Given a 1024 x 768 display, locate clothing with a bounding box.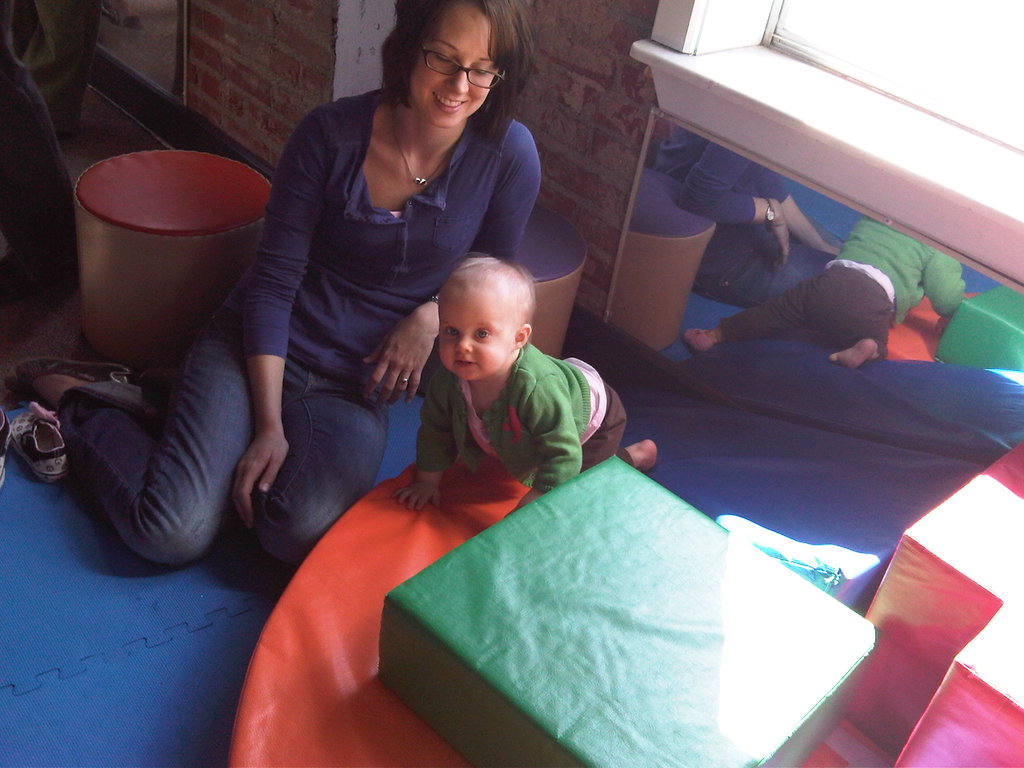
Located: 369,320,627,510.
